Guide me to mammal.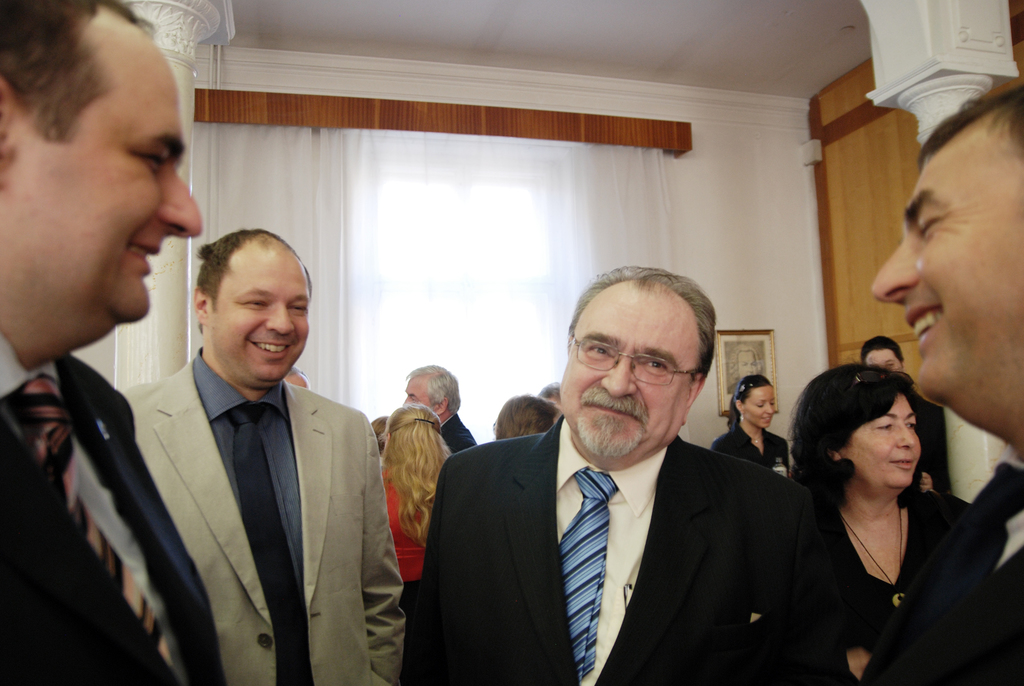
Guidance: <bbox>0, 0, 226, 685</bbox>.
